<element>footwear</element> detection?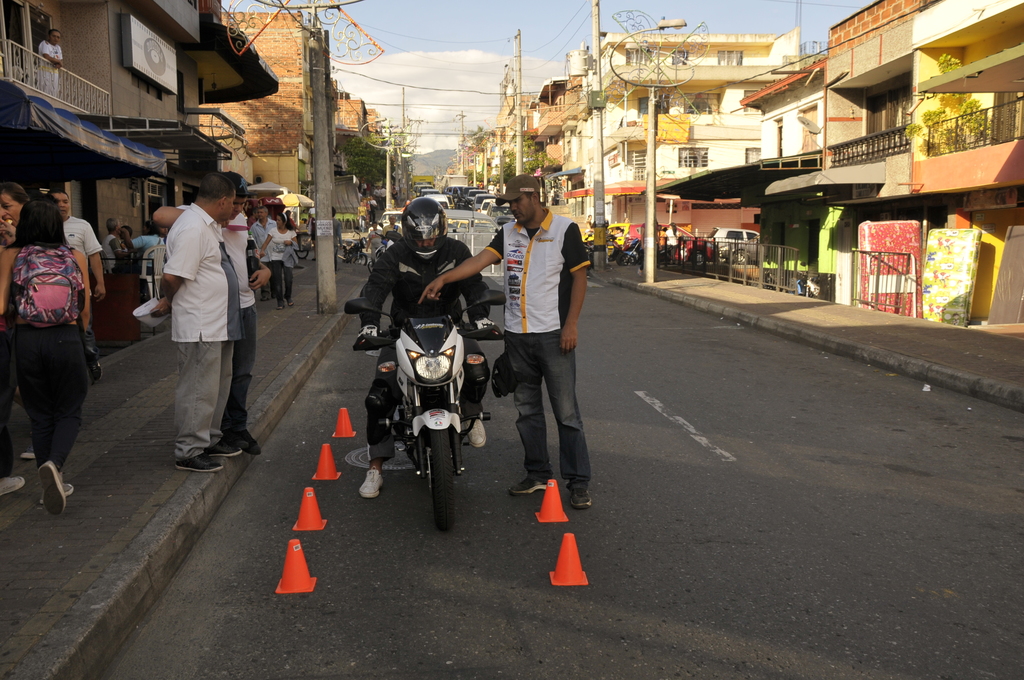
<region>37, 460, 62, 515</region>
